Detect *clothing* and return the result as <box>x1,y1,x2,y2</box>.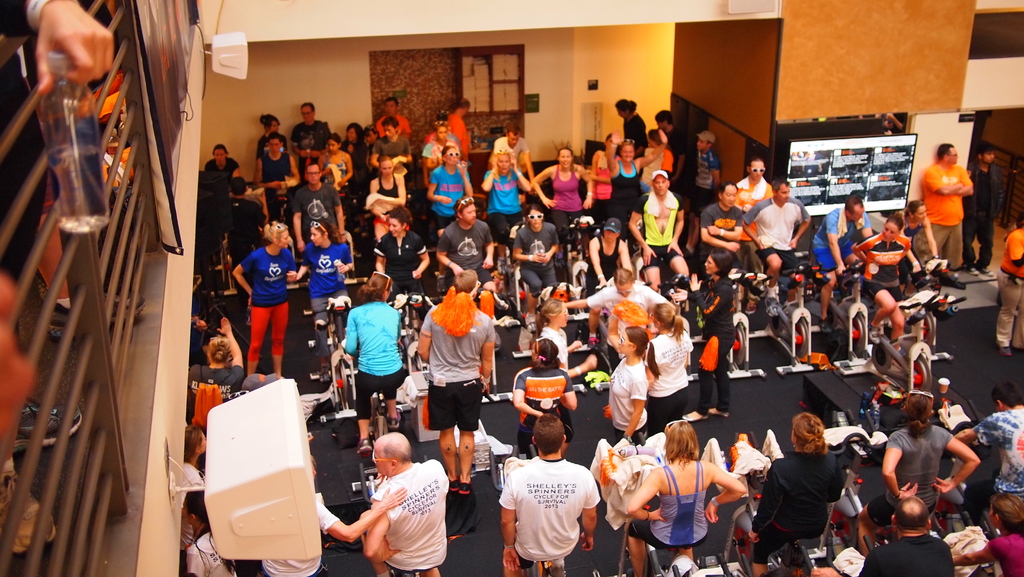
<box>433,216,490,286</box>.
